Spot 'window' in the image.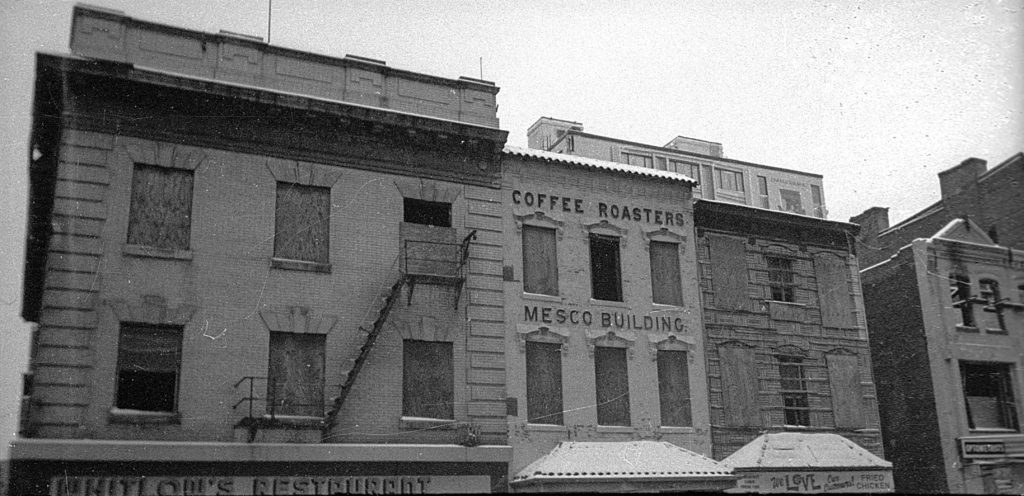
'window' found at (526,226,563,302).
